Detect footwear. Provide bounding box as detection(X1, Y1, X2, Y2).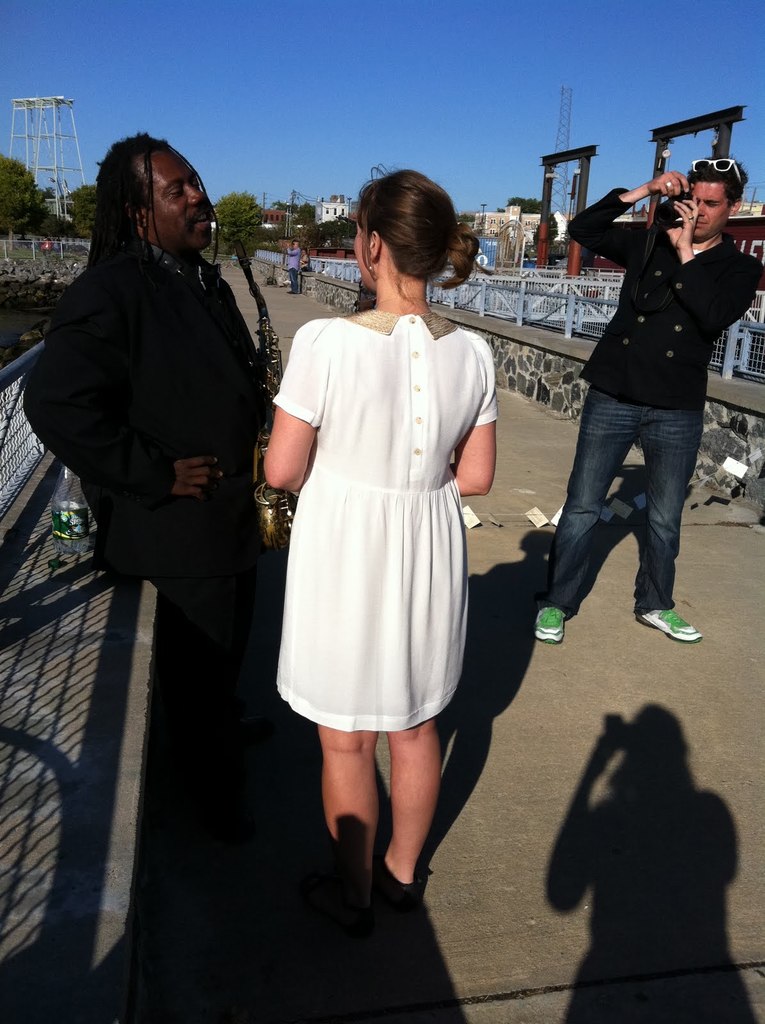
detection(637, 611, 701, 645).
